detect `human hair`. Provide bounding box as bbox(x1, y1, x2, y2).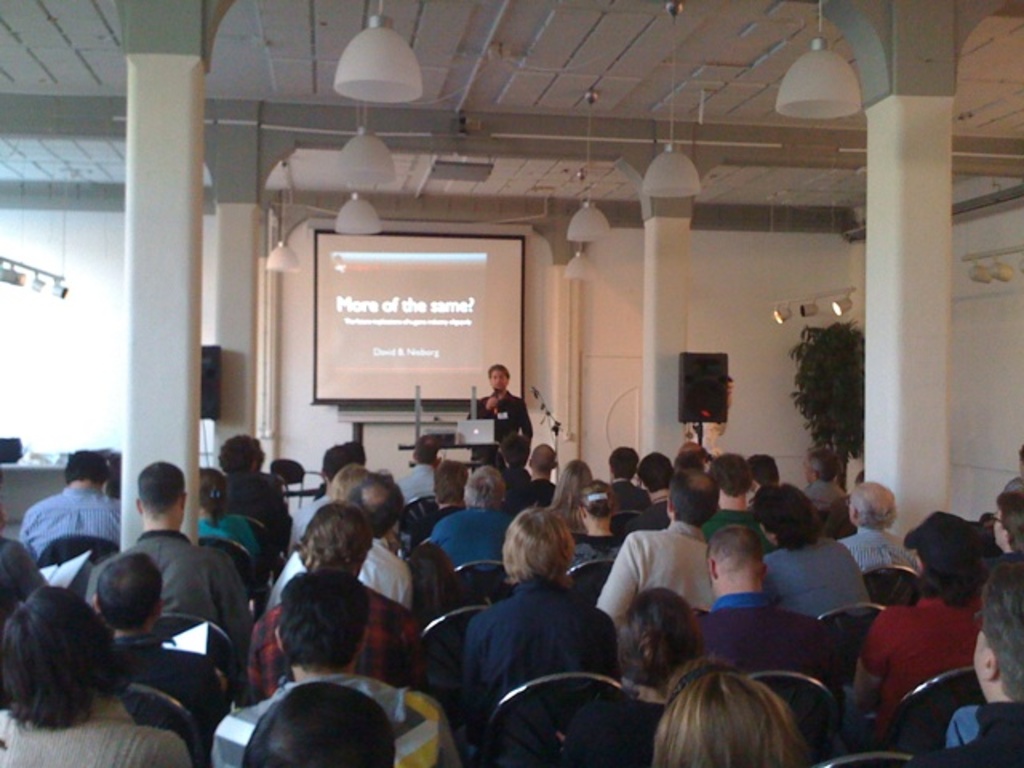
bbox(198, 467, 234, 526).
